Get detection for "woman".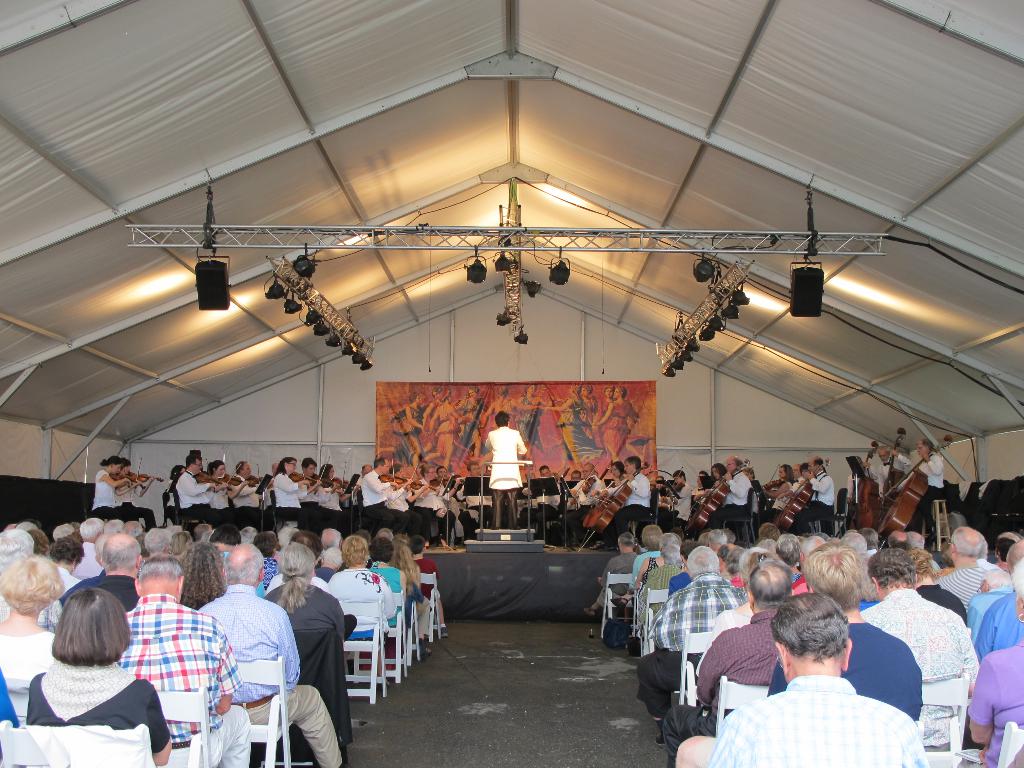
Detection: x1=271 y1=456 x2=323 y2=532.
